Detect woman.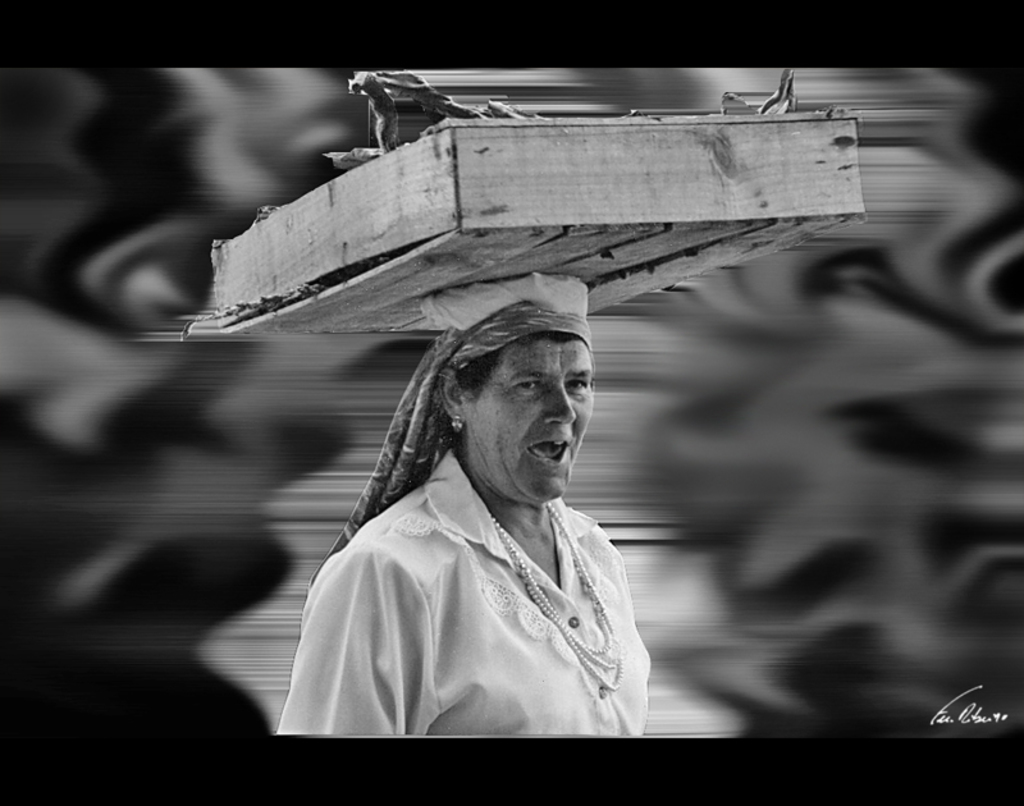
Detected at bbox(271, 285, 689, 755).
